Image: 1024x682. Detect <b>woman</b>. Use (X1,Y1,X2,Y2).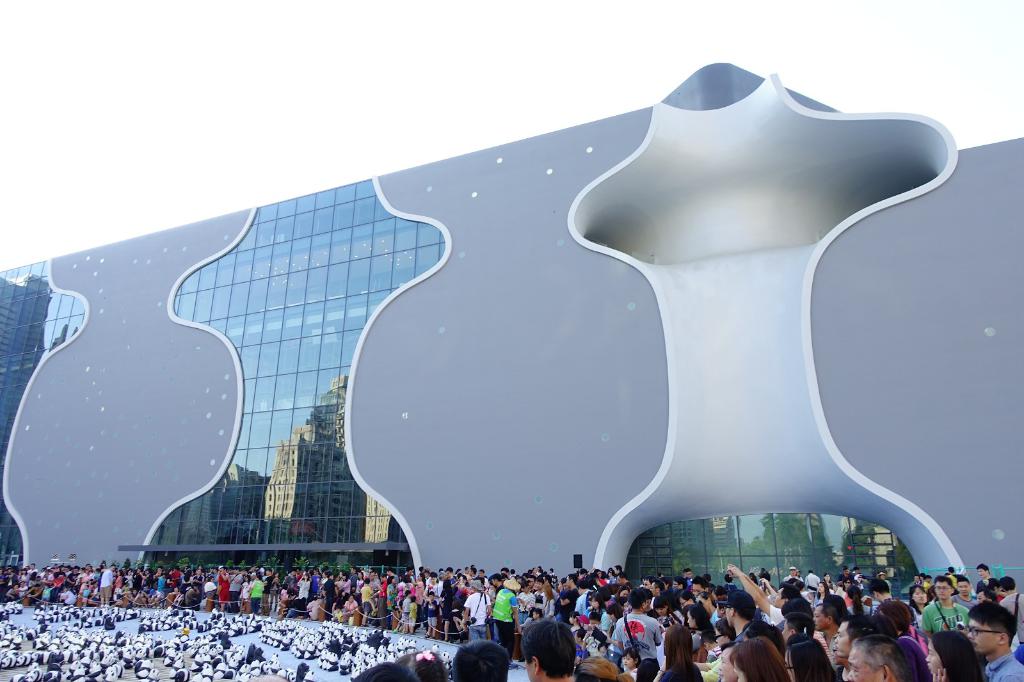
(908,585,929,627).
